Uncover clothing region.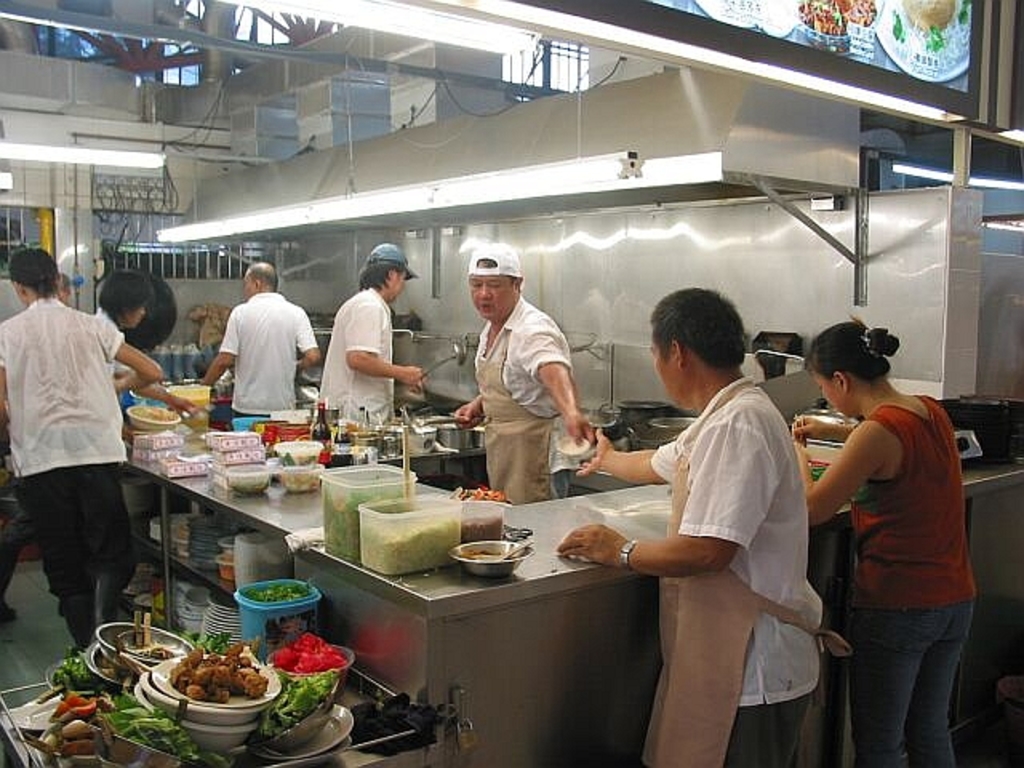
Uncovered: pyautogui.locateOnScreen(638, 374, 850, 766).
